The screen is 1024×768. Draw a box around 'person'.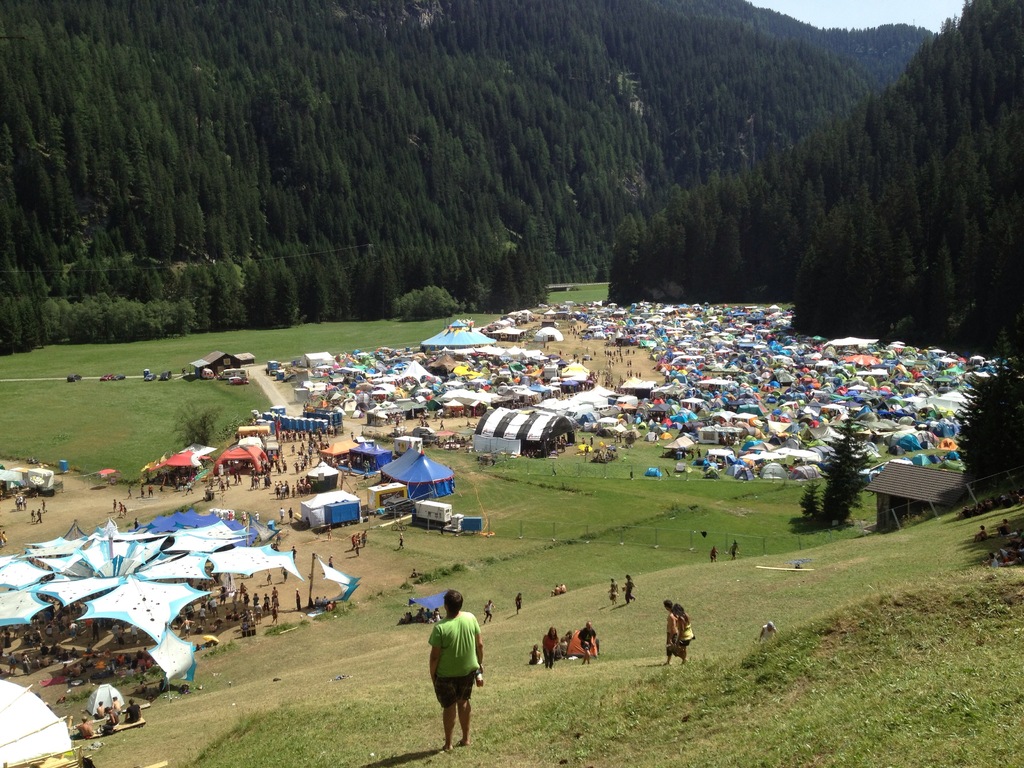
[left=111, top=499, right=117, bottom=515].
